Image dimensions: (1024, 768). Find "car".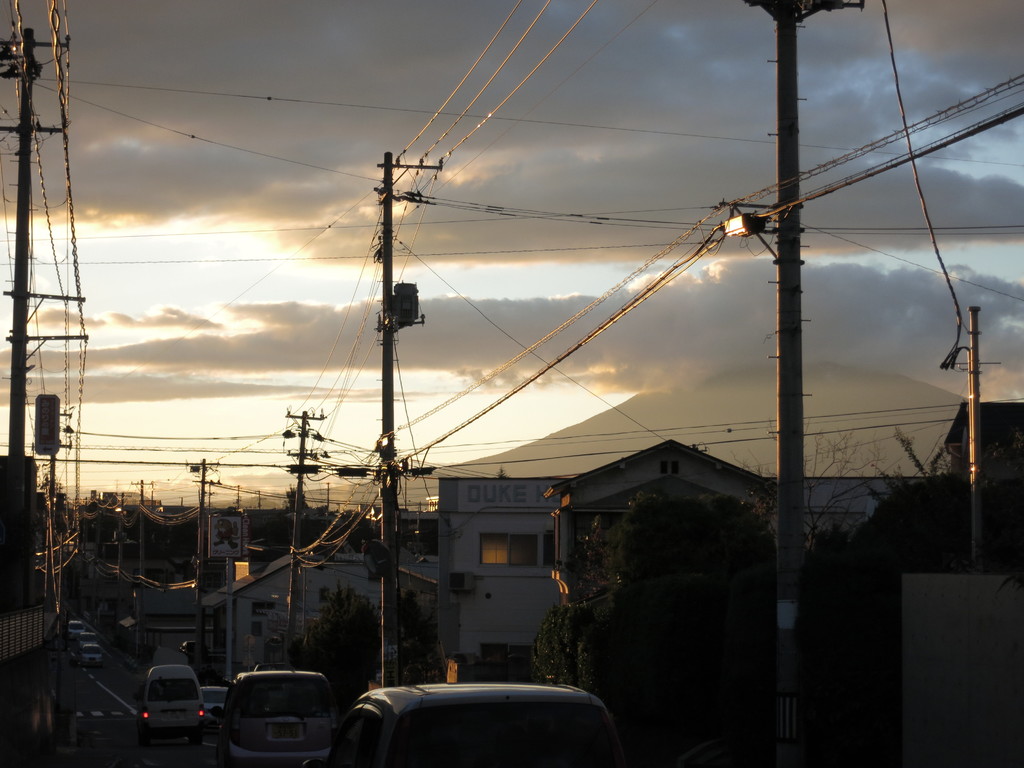
select_region(201, 684, 225, 728).
